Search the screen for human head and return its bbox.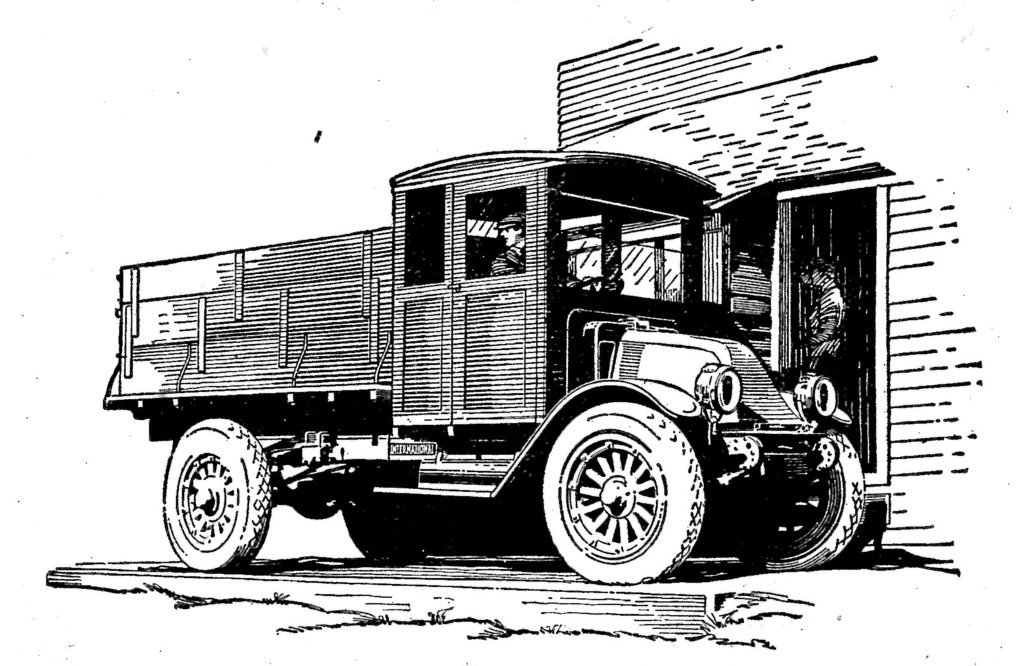
Found: select_region(810, 259, 834, 291).
